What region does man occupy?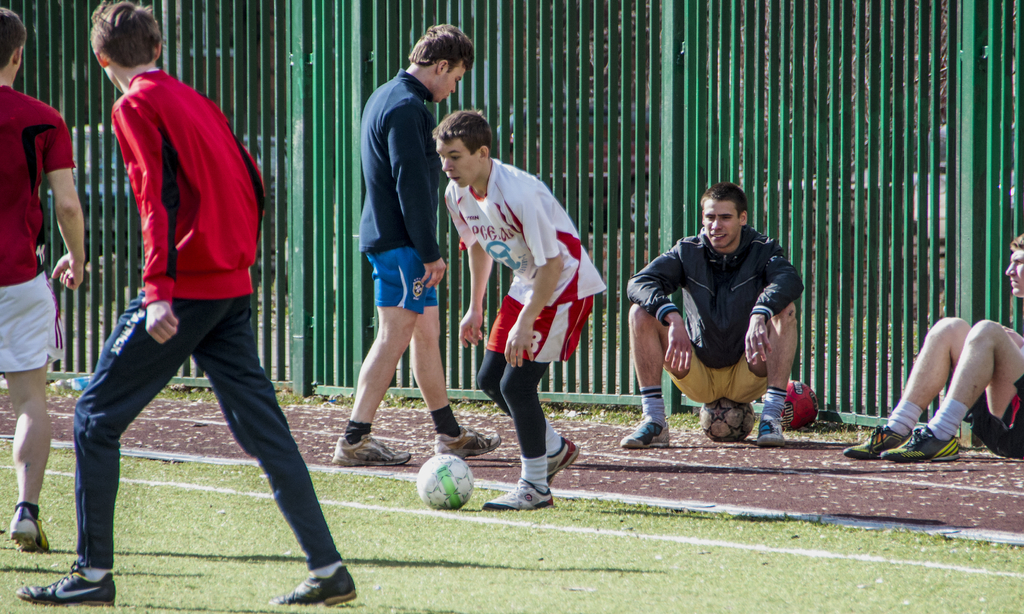
pyautogui.locateOnScreen(13, 0, 348, 613).
